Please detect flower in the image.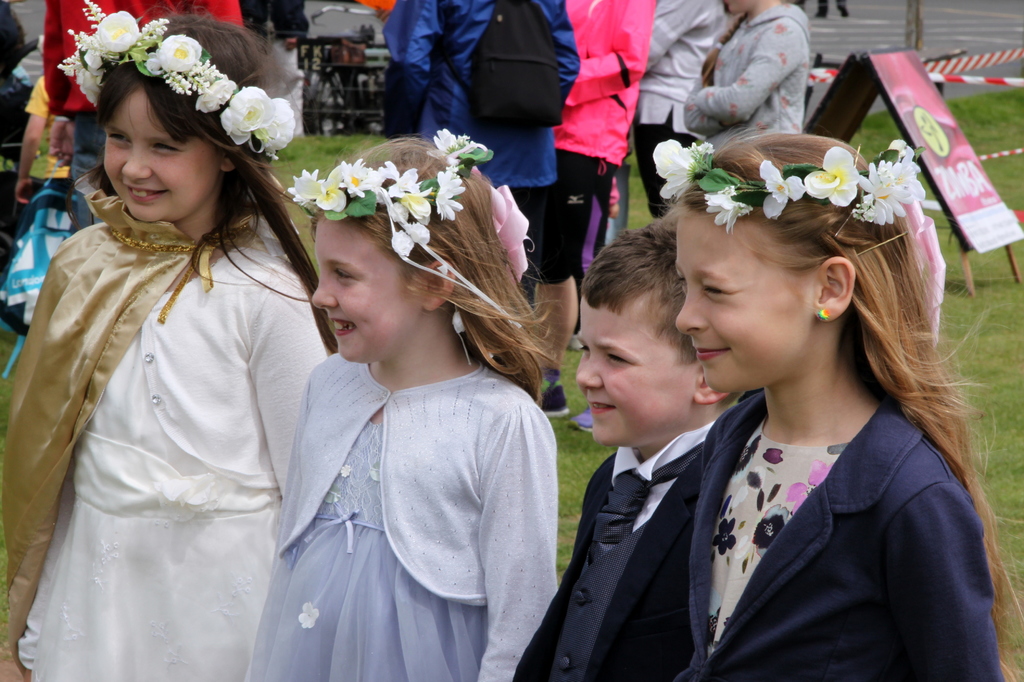
select_region(712, 519, 737, 555).
